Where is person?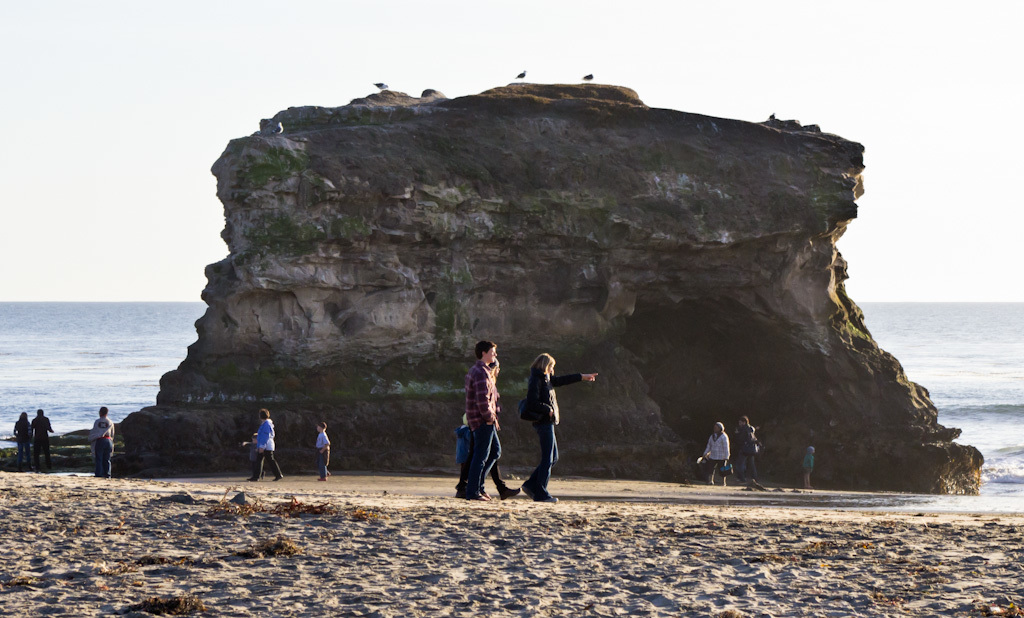
(316, 425, 333, 475).
